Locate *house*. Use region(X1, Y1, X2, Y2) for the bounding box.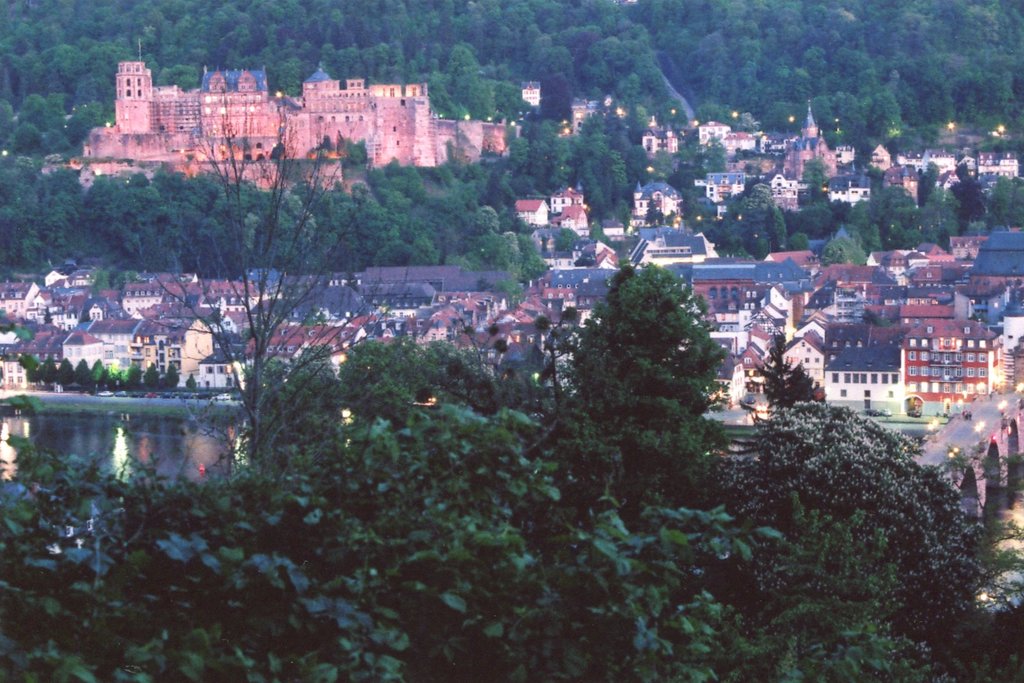
region(695, 113, 732, 145).
